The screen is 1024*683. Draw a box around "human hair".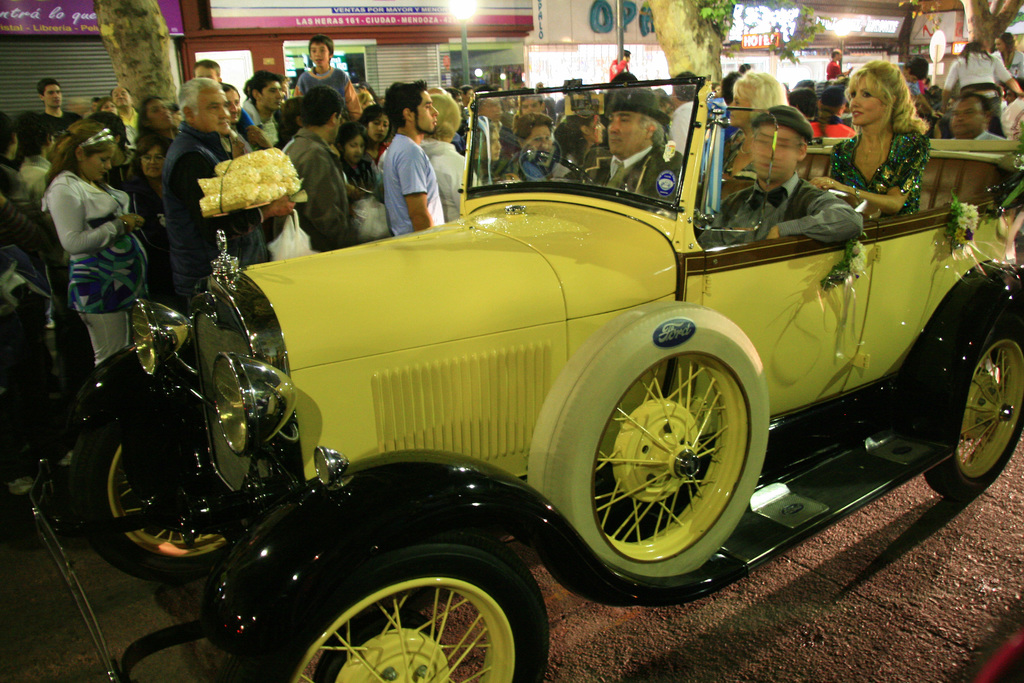
left=731, top=68, right=787, bottom=127.
